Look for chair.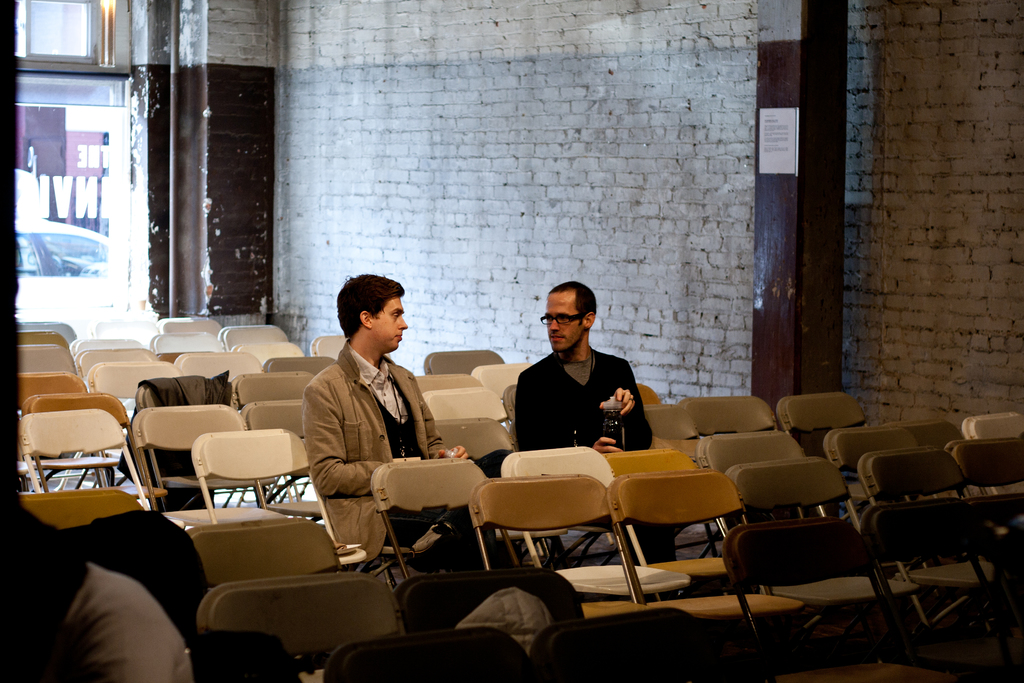
Found: bbox=[19, 391, 168, 514].
